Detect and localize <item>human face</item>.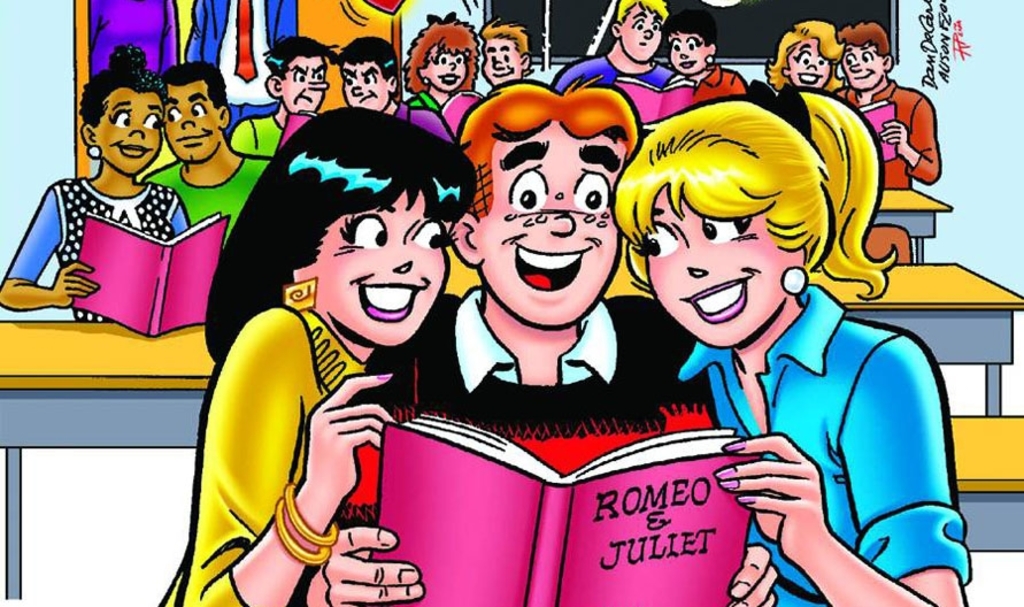
Localized at 95:85:162:175.
